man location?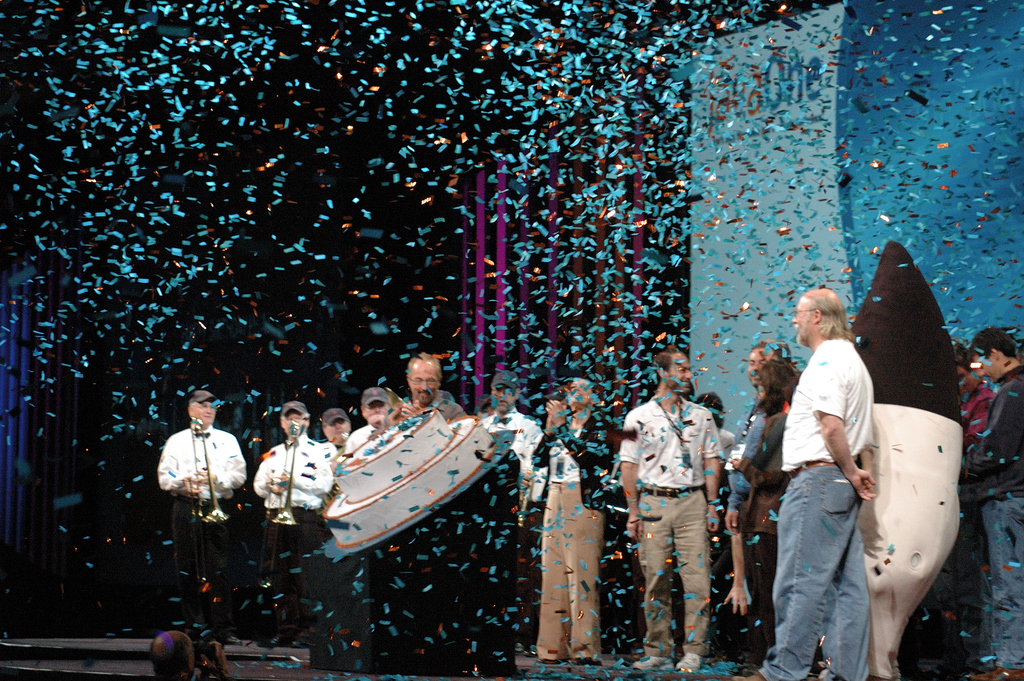
622:351:719:675
